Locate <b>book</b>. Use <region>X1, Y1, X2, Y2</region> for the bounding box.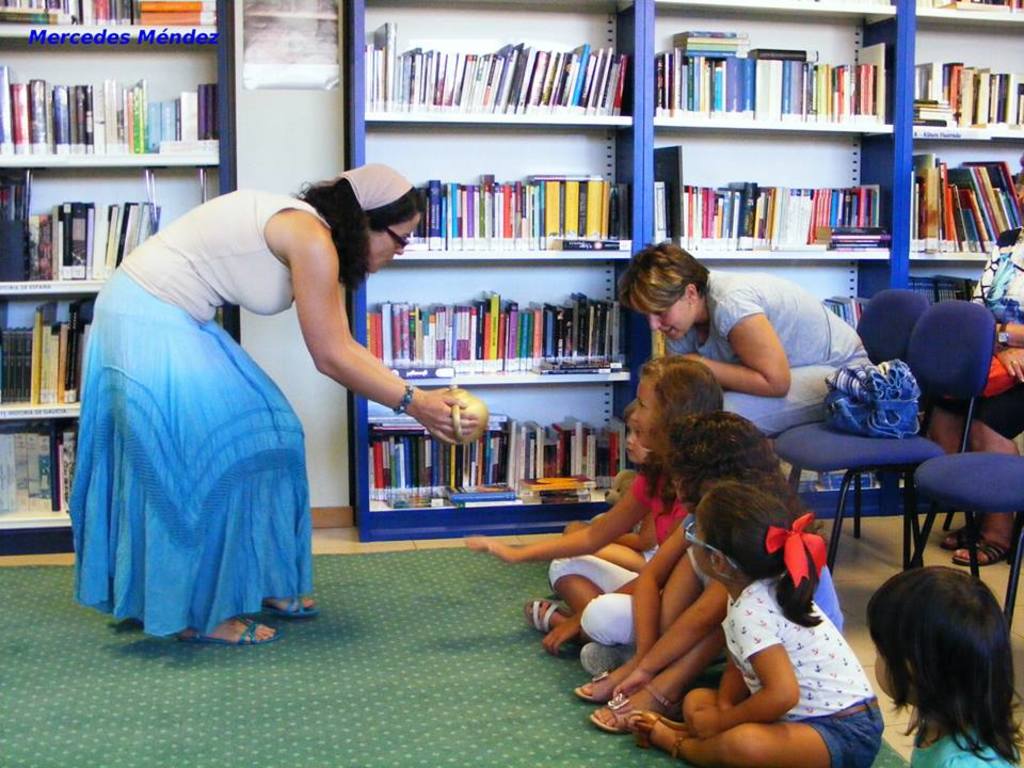
<region>372, 22, 397, 111</region>.
